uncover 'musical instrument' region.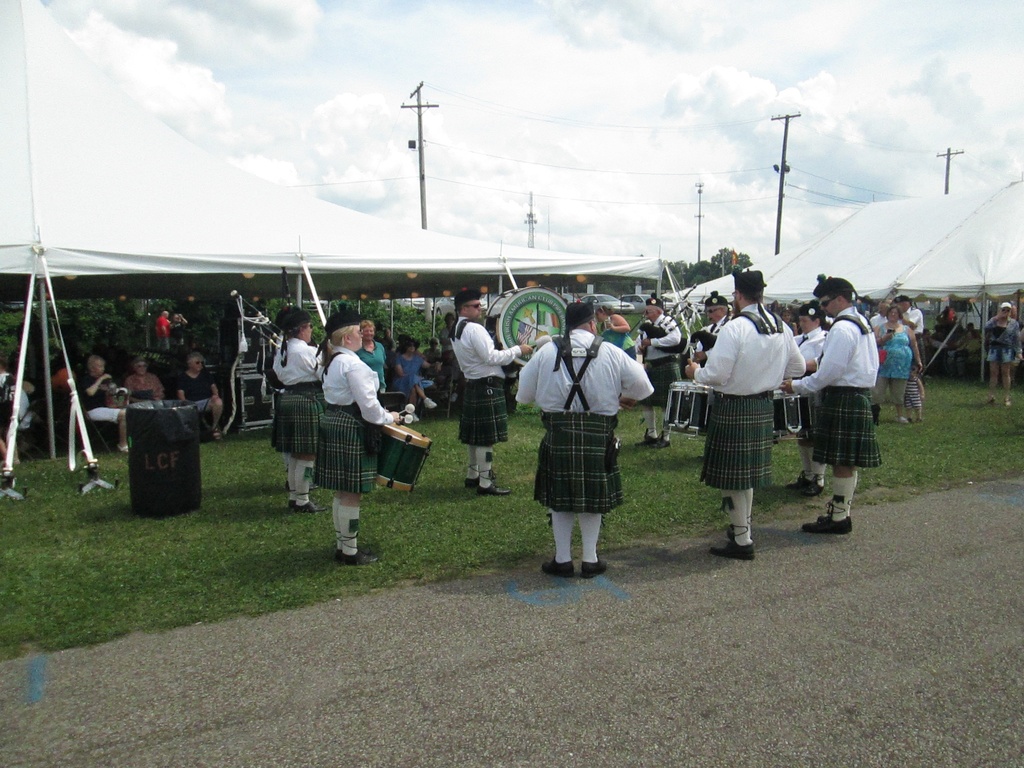
Uncovered: box(479, 282, 570, 381).
